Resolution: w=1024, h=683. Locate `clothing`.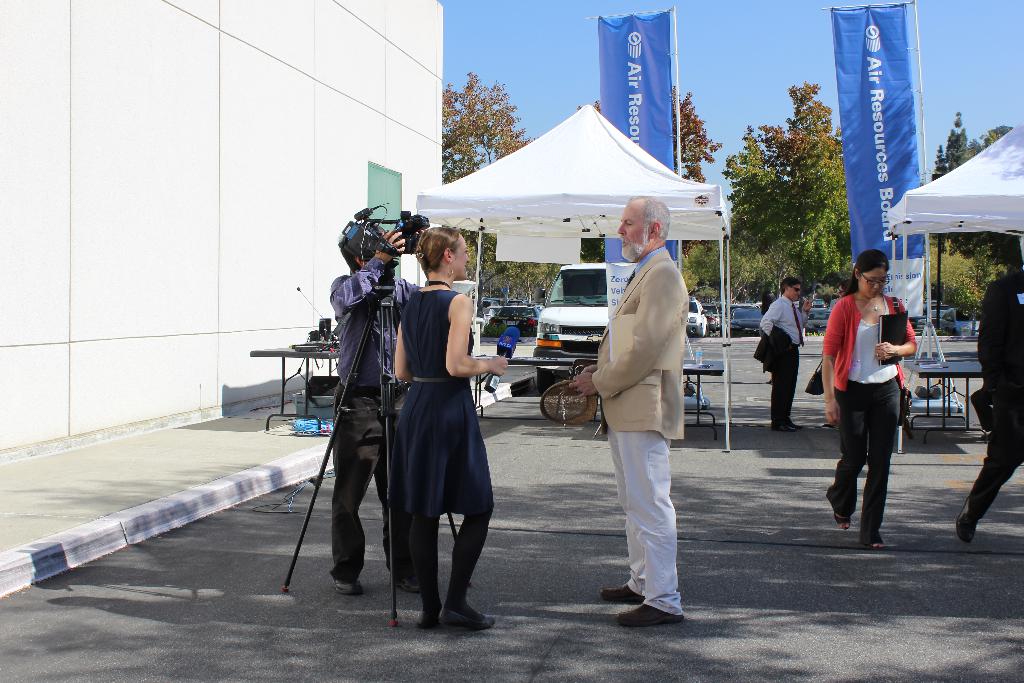
(x1=833, y1=258, x2=920, y2=534).
